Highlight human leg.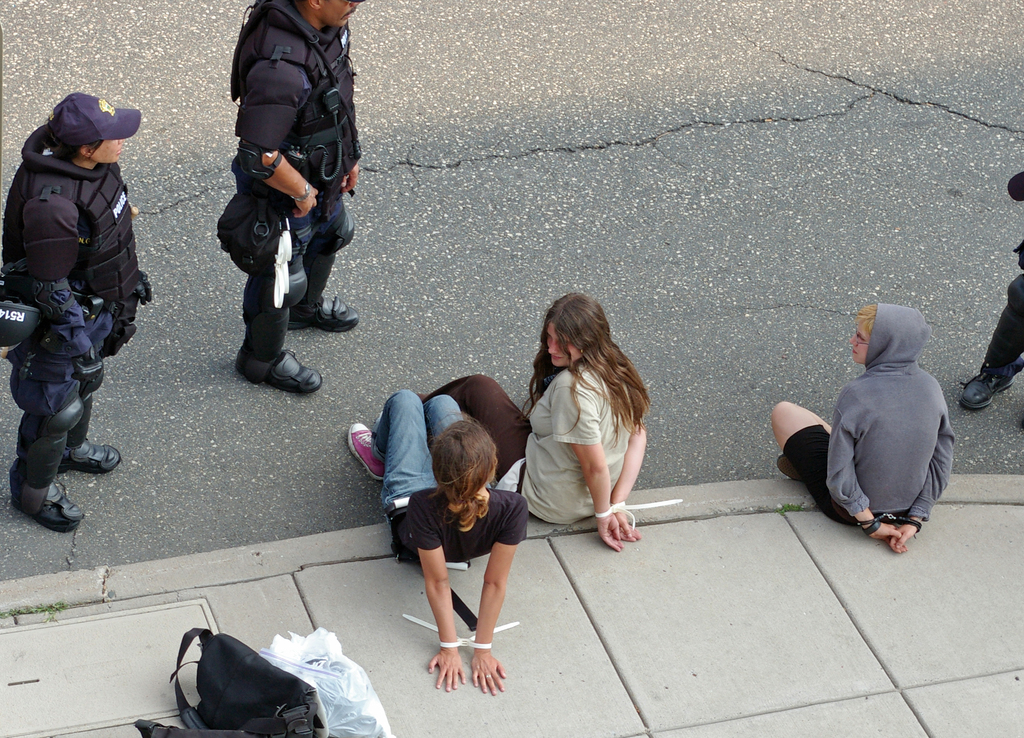
Highlighted region: crop(350, 389, 434, 501).
